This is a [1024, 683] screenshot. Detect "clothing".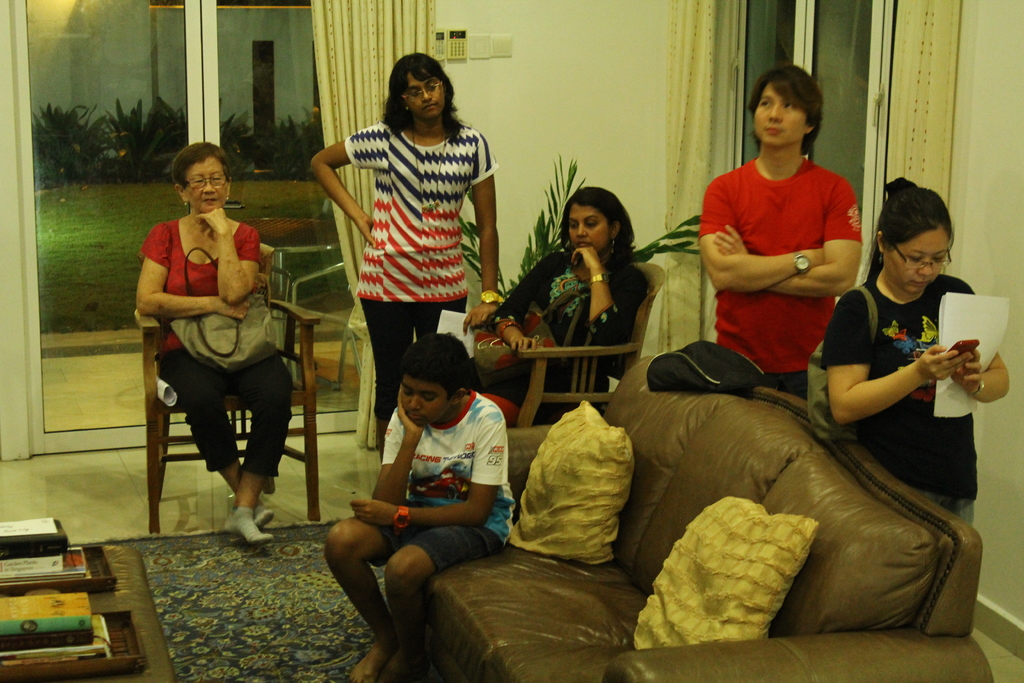
[477,238,648,434].
